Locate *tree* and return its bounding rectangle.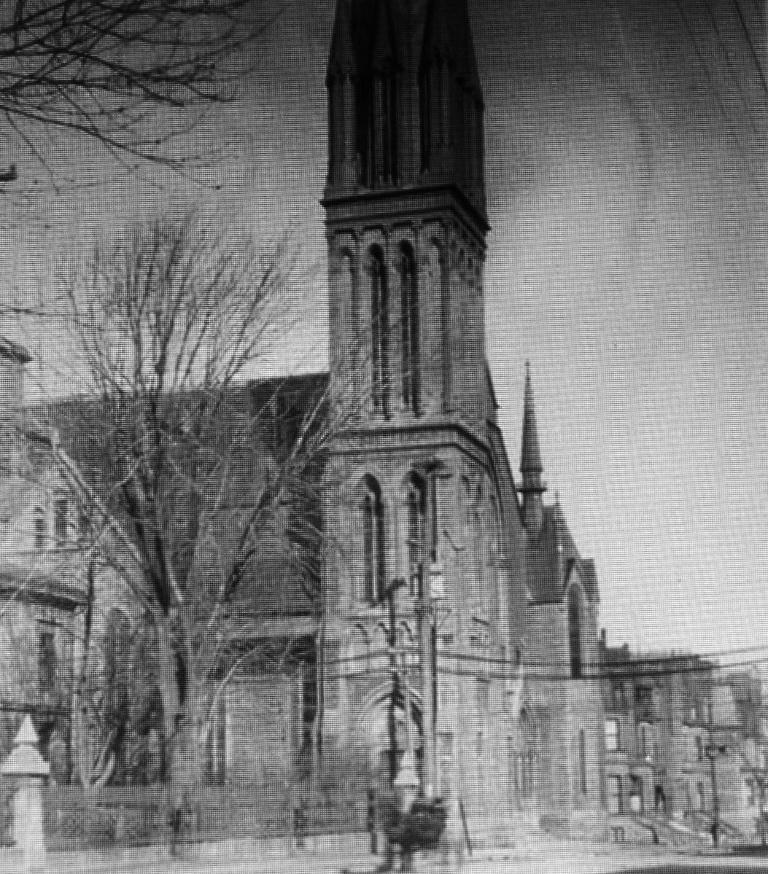
select_region(0, 0, 300, 202).
